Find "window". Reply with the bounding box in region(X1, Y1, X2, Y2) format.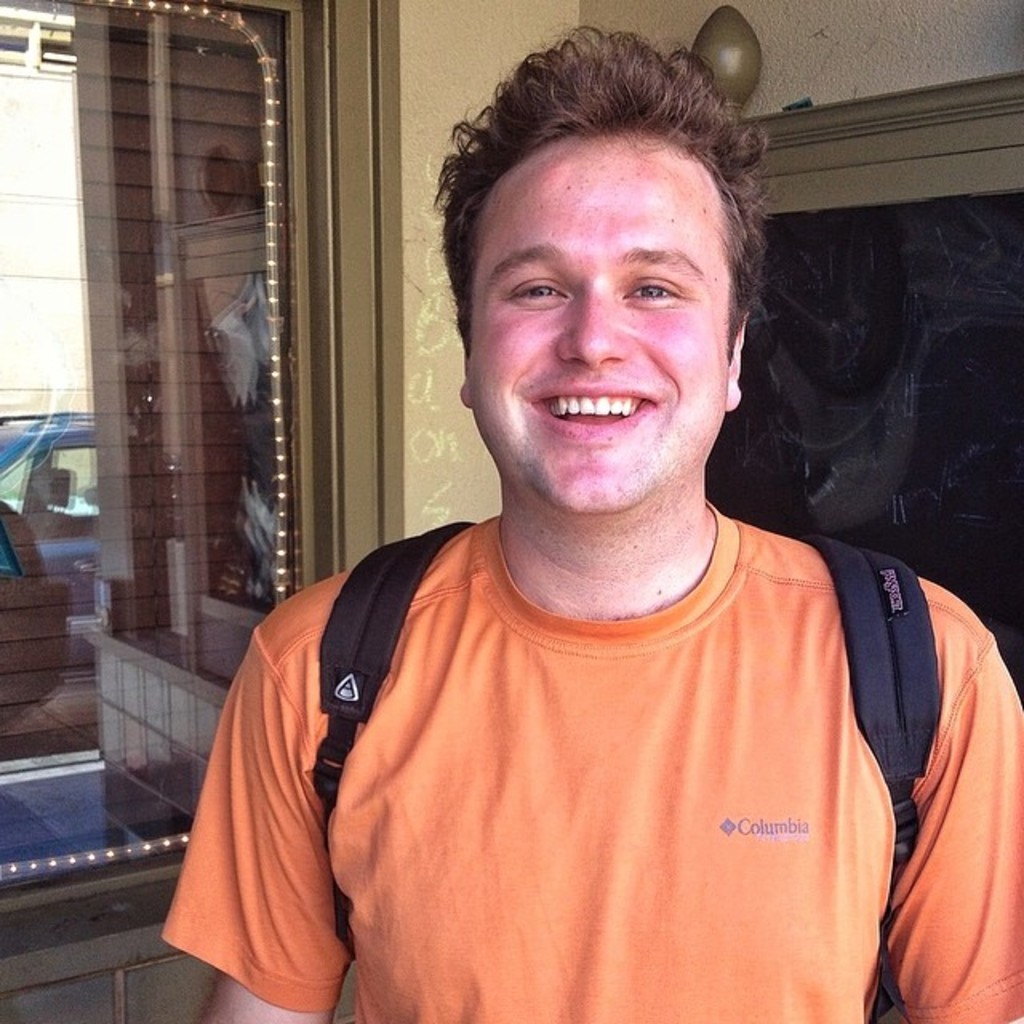
region(702, 70, 1022, 709).
